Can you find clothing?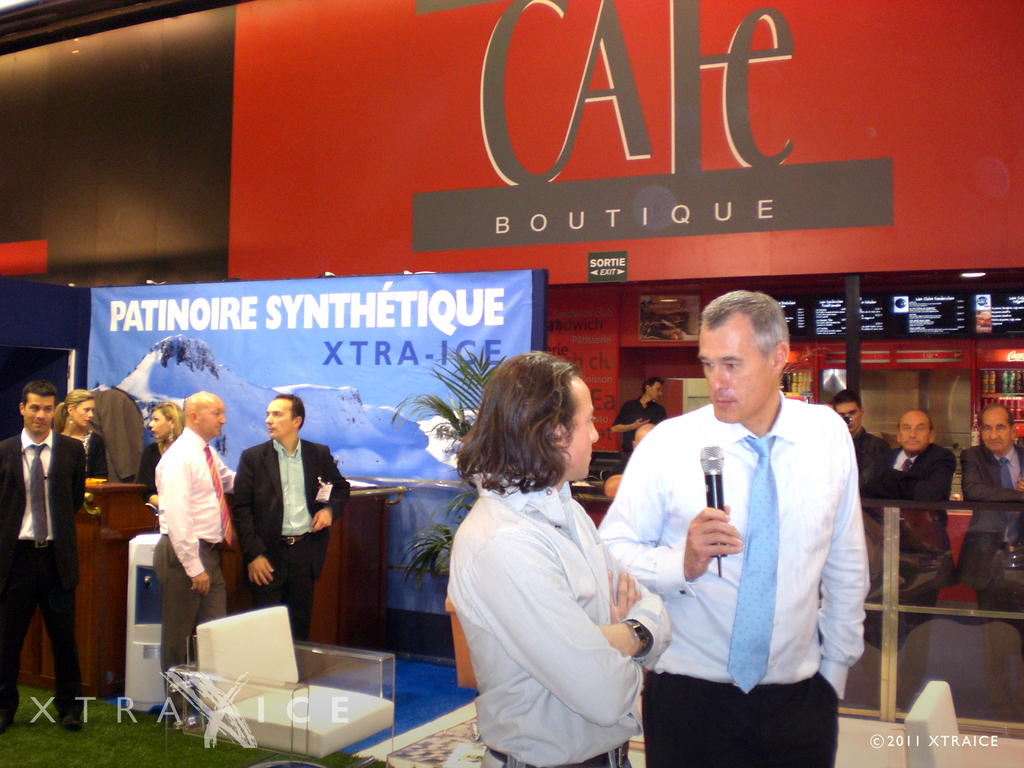
Yes, bounding box: {"x1": 151, "y1": 424, "x2": 243, "y2": 584}.
